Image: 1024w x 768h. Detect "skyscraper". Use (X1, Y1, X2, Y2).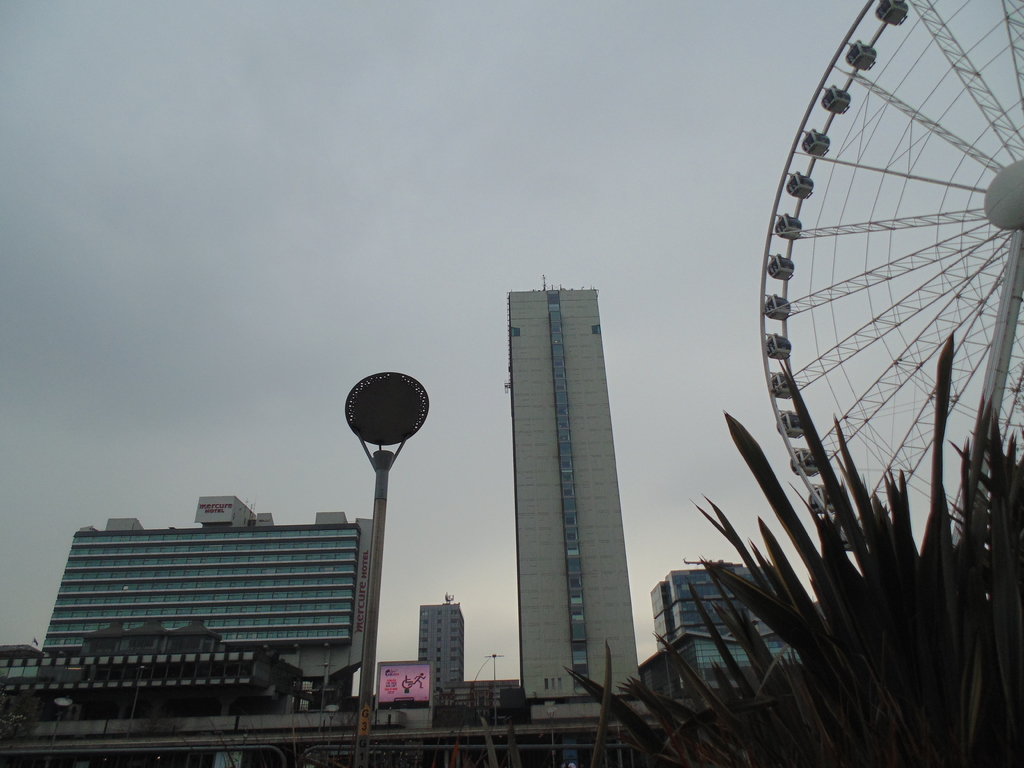
(0, 490, 378, 715).
